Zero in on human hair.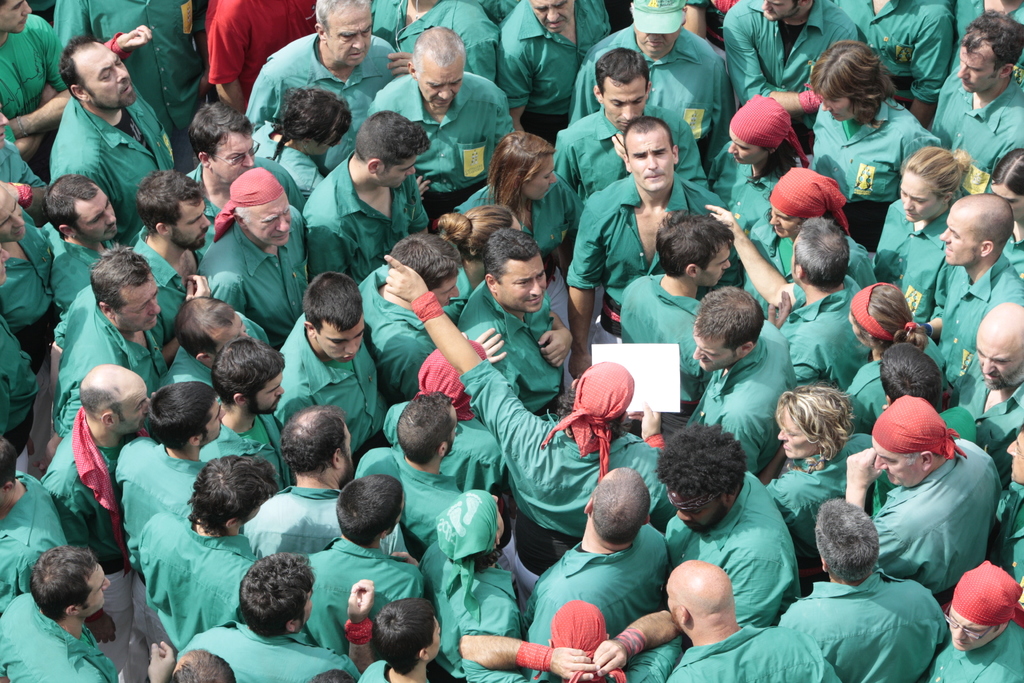
Zeroed in: <box>796,215,851,294</box>.
